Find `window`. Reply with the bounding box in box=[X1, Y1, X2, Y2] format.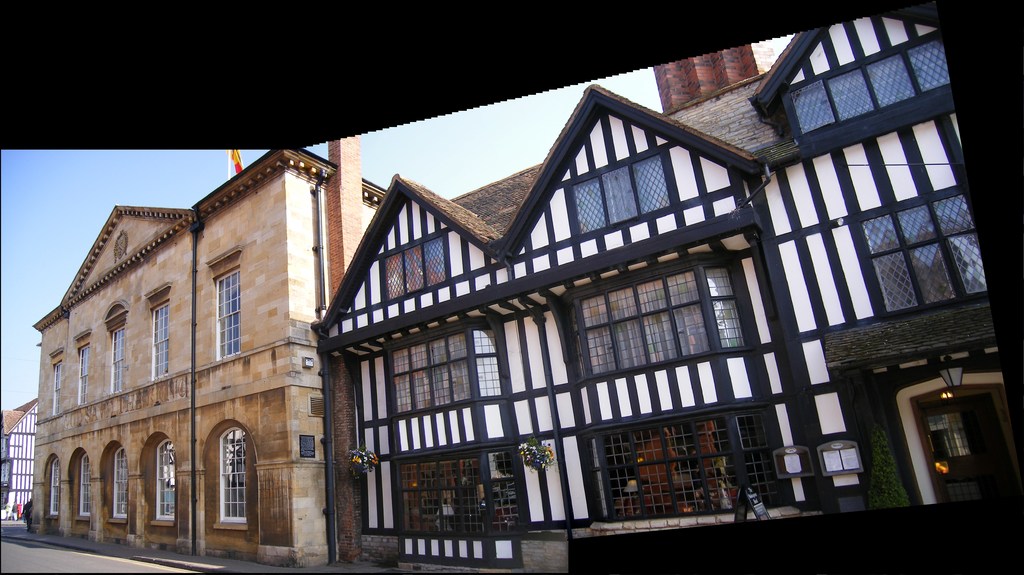
box=[53, 357, 67, 413].
